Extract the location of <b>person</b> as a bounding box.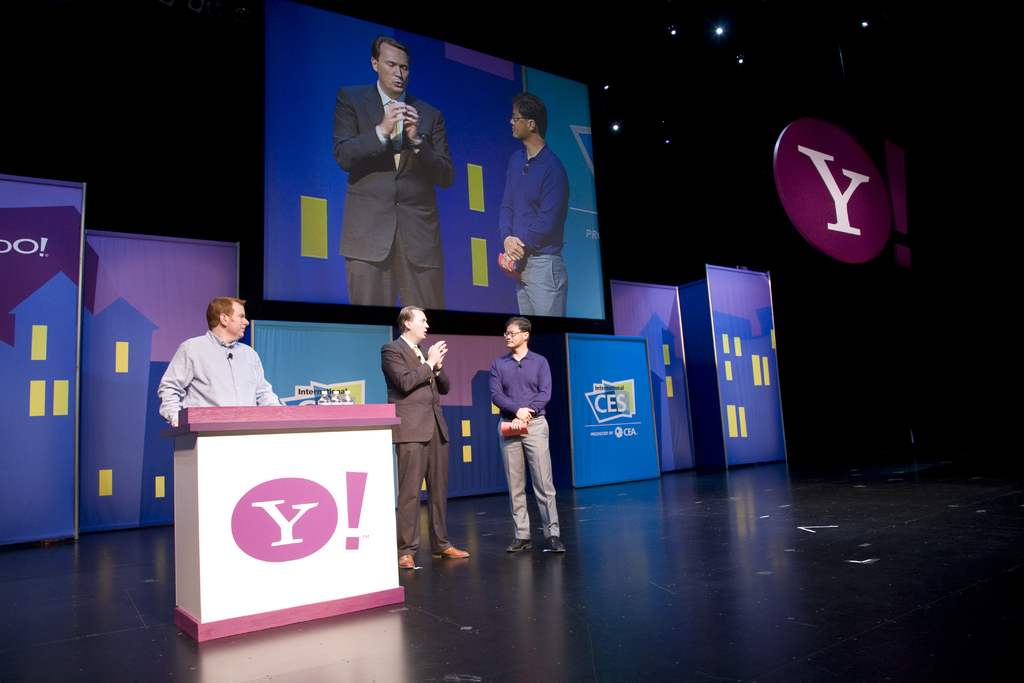
<bbox>495, 86, 570, 320</bbox>.
